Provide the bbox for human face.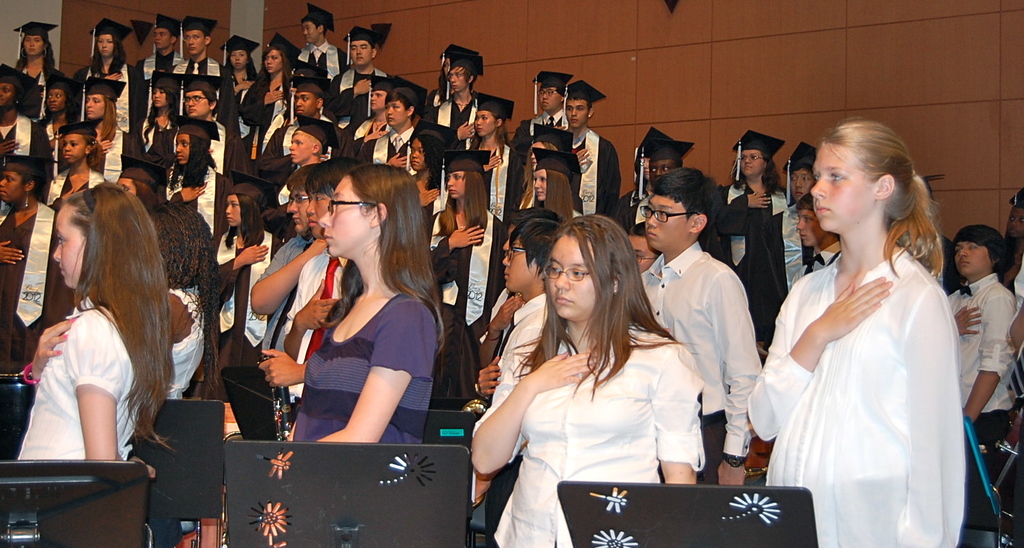
locate(797, 208, 821, 244).
